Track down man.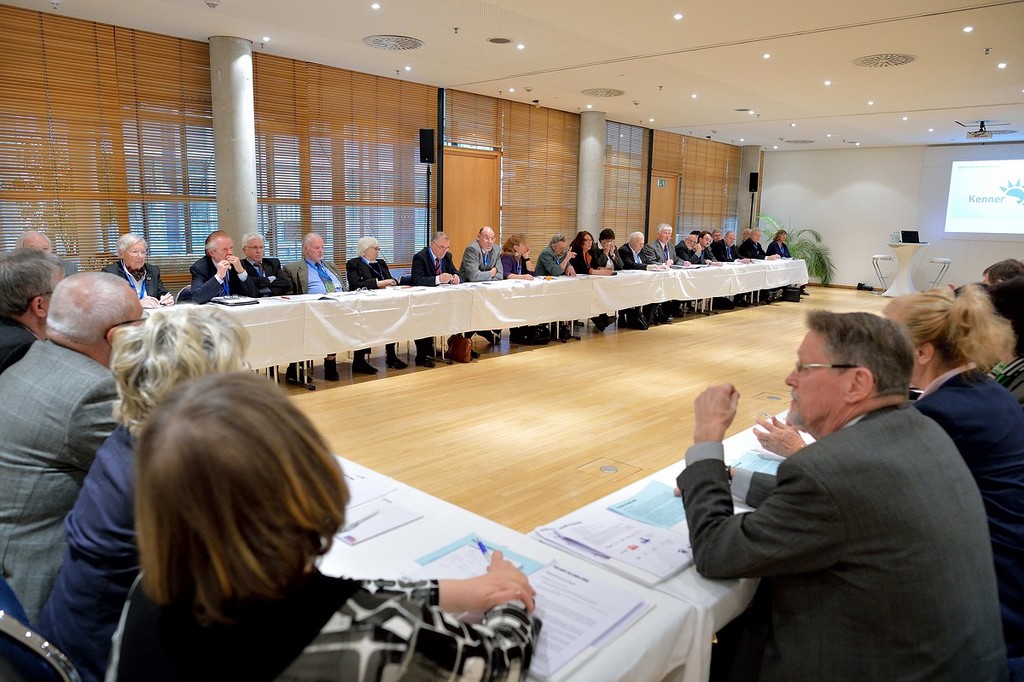
Tracked to [412,226,479,358].
